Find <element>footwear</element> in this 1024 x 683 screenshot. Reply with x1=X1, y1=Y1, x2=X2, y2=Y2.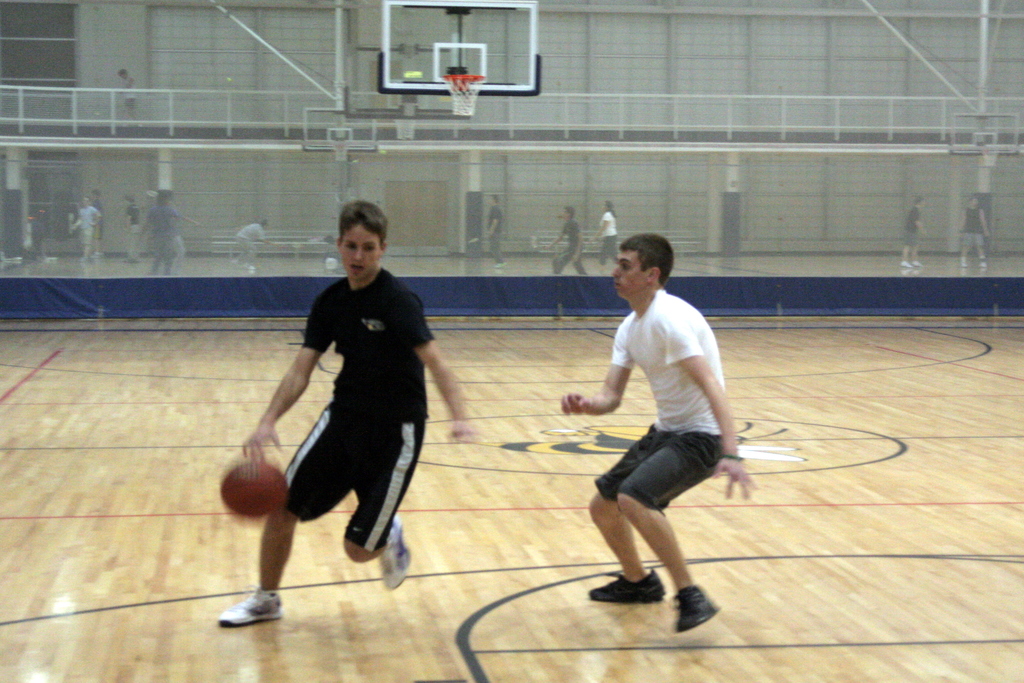
x1=667, y1=582, x2=721, y2=629.
